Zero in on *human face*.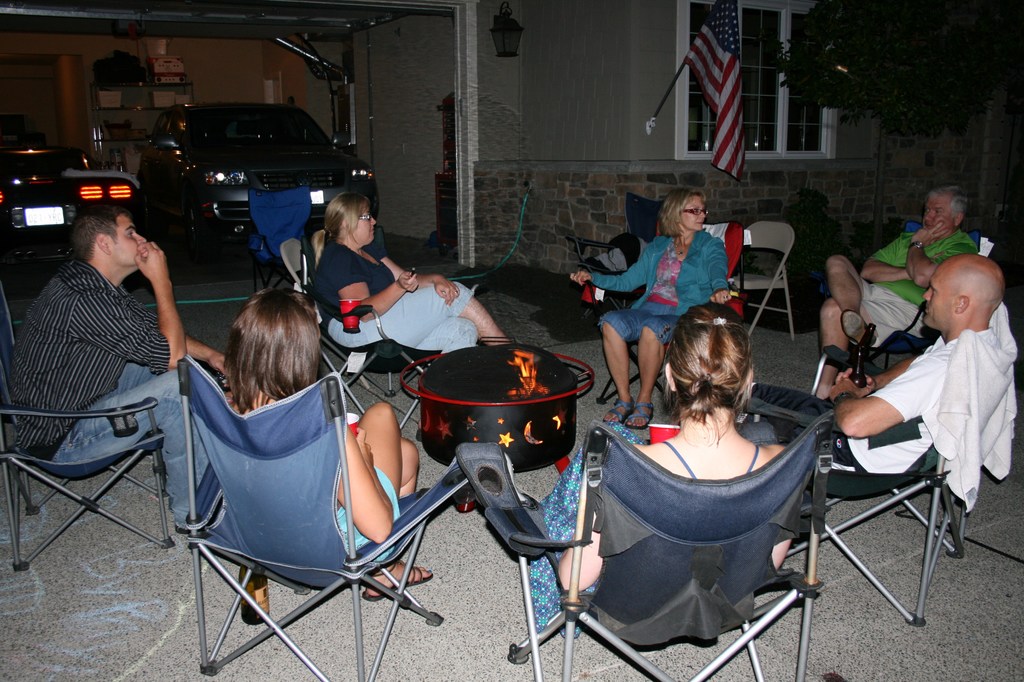
Zeroed in: rect(925, 197, 952, 227).
